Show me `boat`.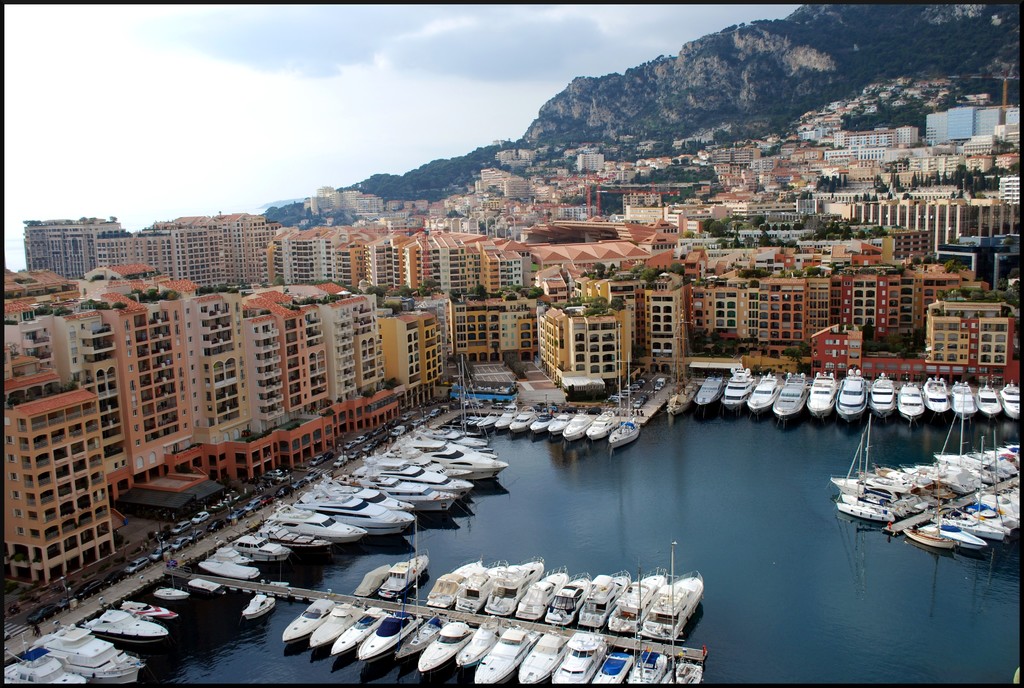
`boat` is here: crop(998, 387, 1023, 417).
